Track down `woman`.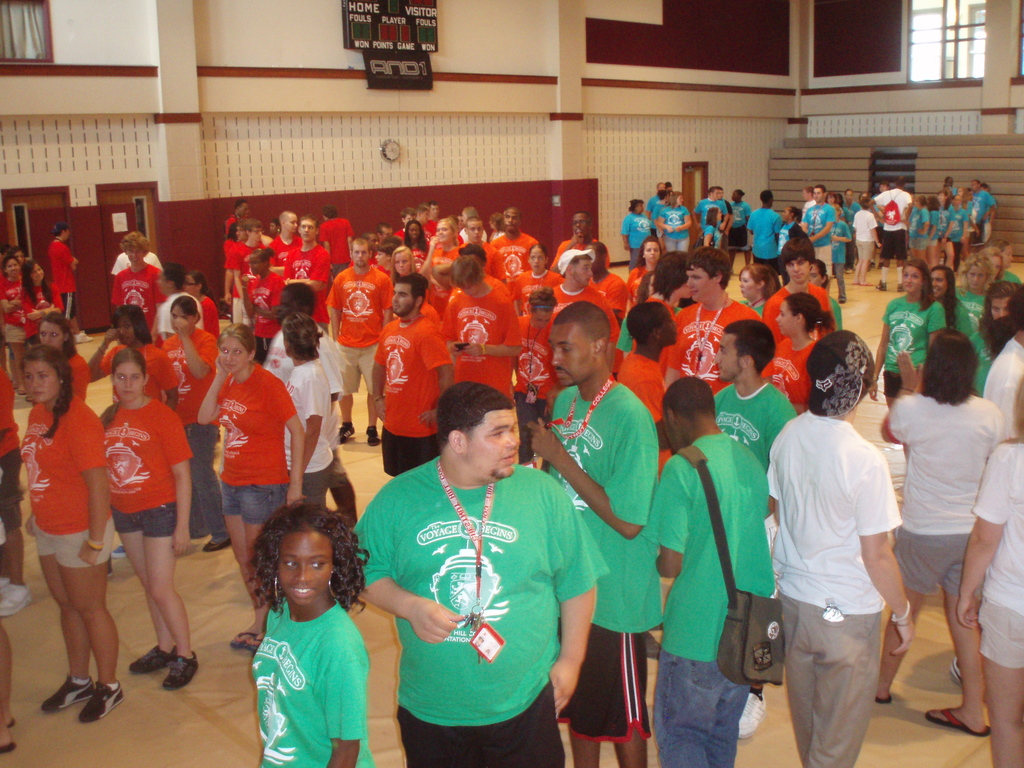
Tracked to crop(102, 336, 194, 681).
